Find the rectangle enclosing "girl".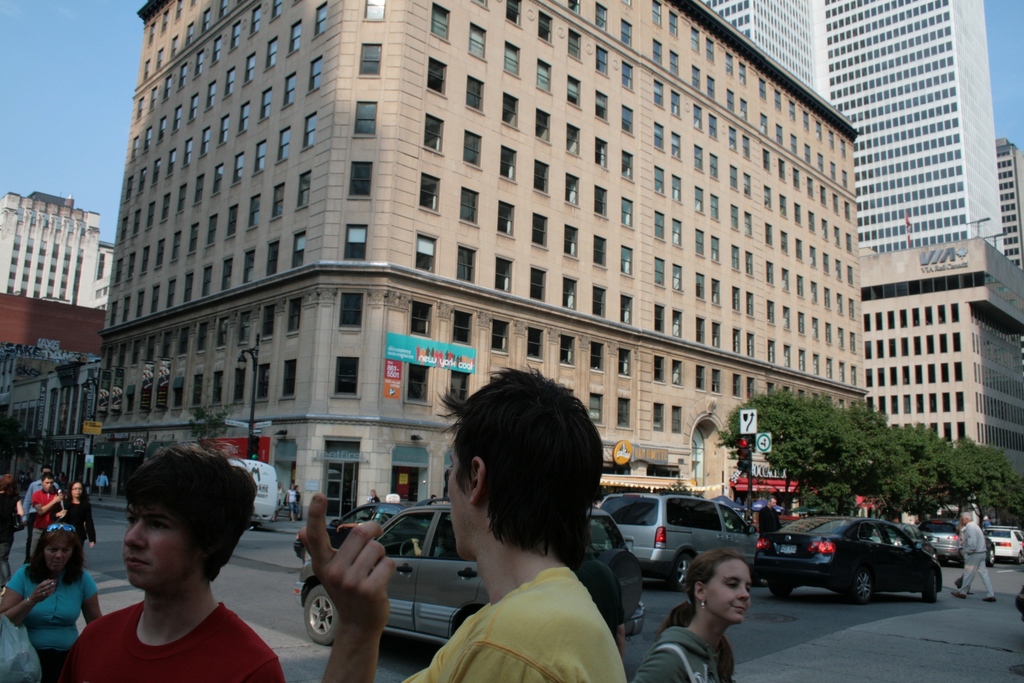
[x1=2, y1=524, x2=107, y2=682].
